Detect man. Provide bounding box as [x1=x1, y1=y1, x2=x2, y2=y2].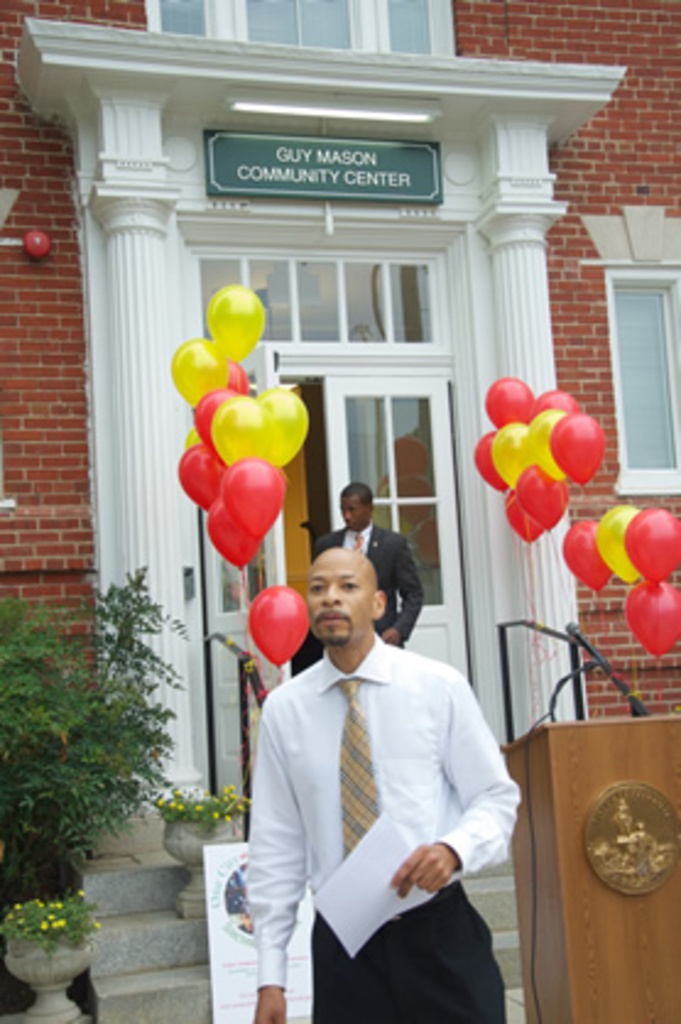
[x1=233, y1=527, x2=524, y2=1019].
